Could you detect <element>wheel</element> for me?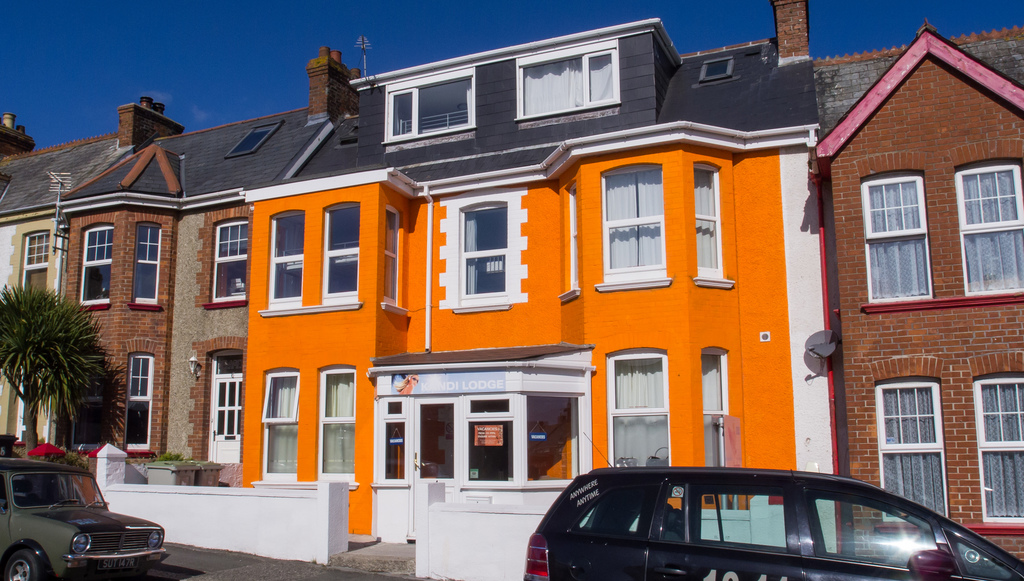
Detection result: {"left": 0, "top": 543, "right": 42, "bottom": 580}.
